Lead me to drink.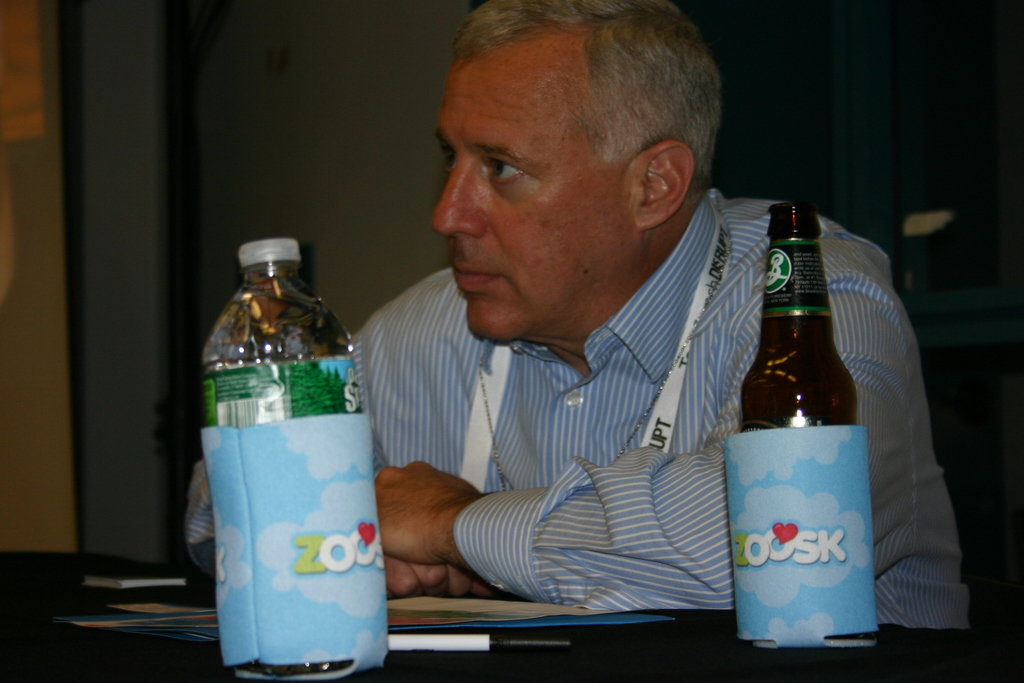
Lead to pyautogui.locateOnScreen(199, 239, 383, 679).
